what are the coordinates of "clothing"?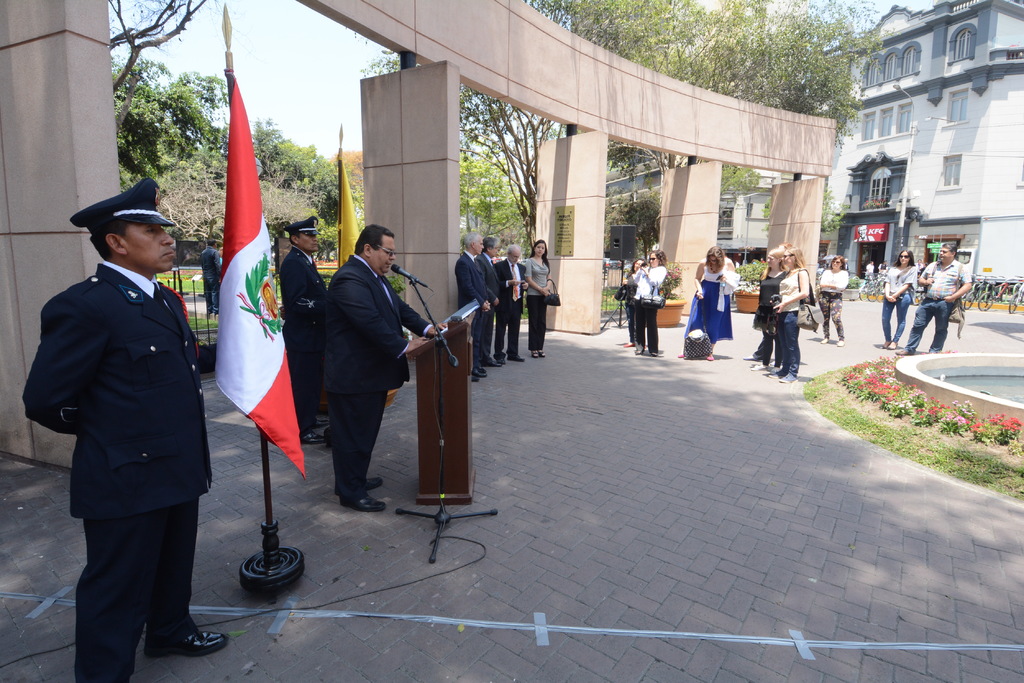
879,263,918,343.
